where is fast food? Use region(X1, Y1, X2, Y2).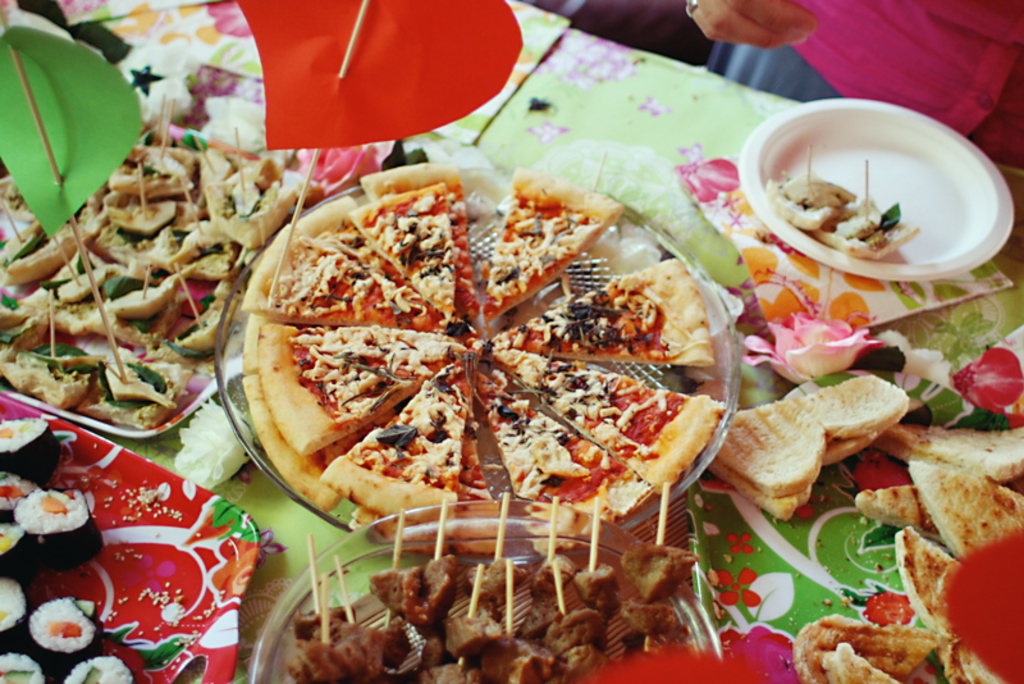
region(364, 160, 470, 315).
